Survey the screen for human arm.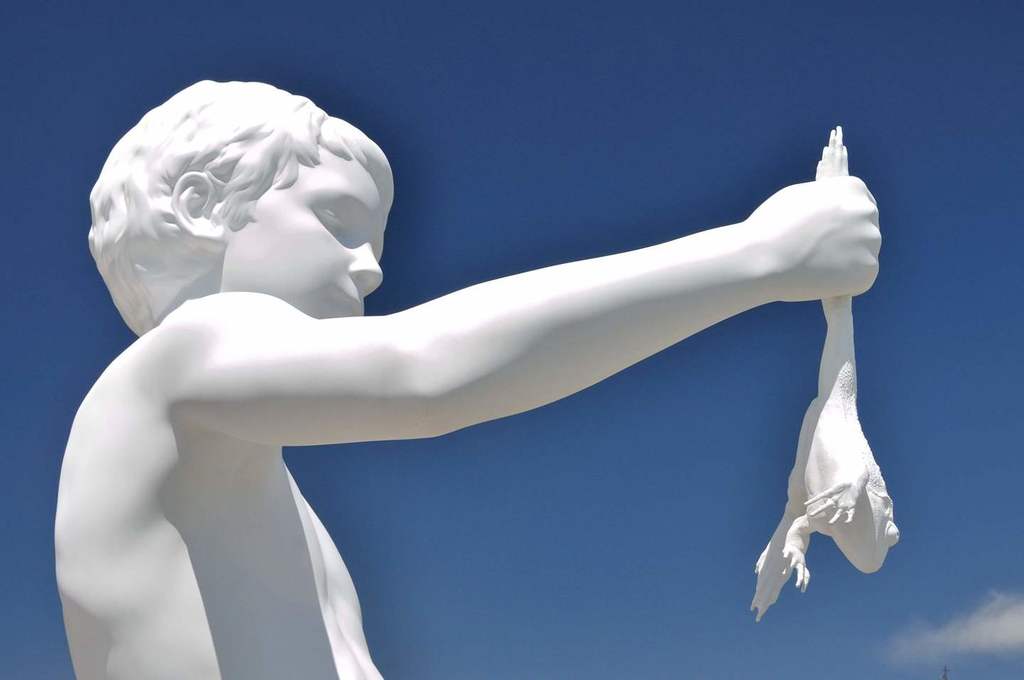
Survey found: {"x1": 186, "y1": 181, "x2": 875, "y2": 438}.
